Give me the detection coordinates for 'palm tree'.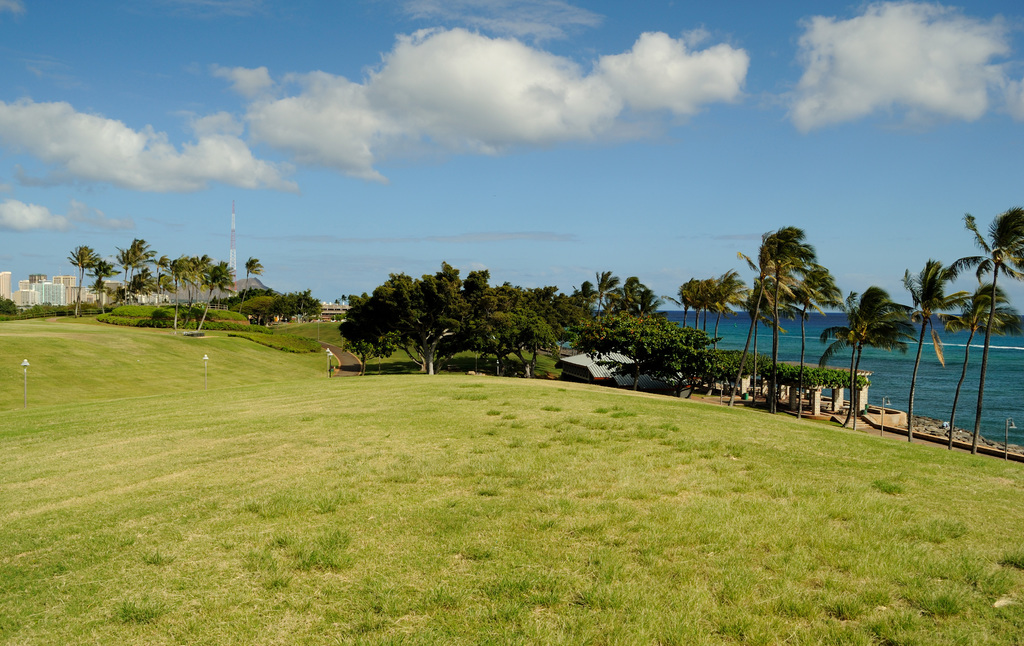
crop(98, 238, 158, 290).
